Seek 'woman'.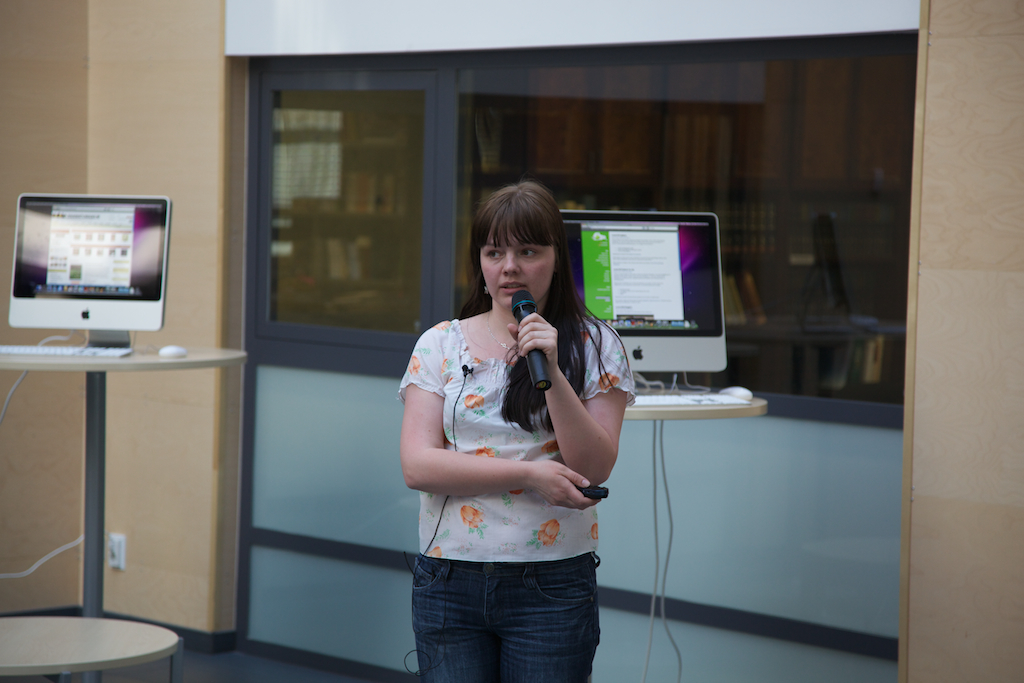
392,177,640,682.
